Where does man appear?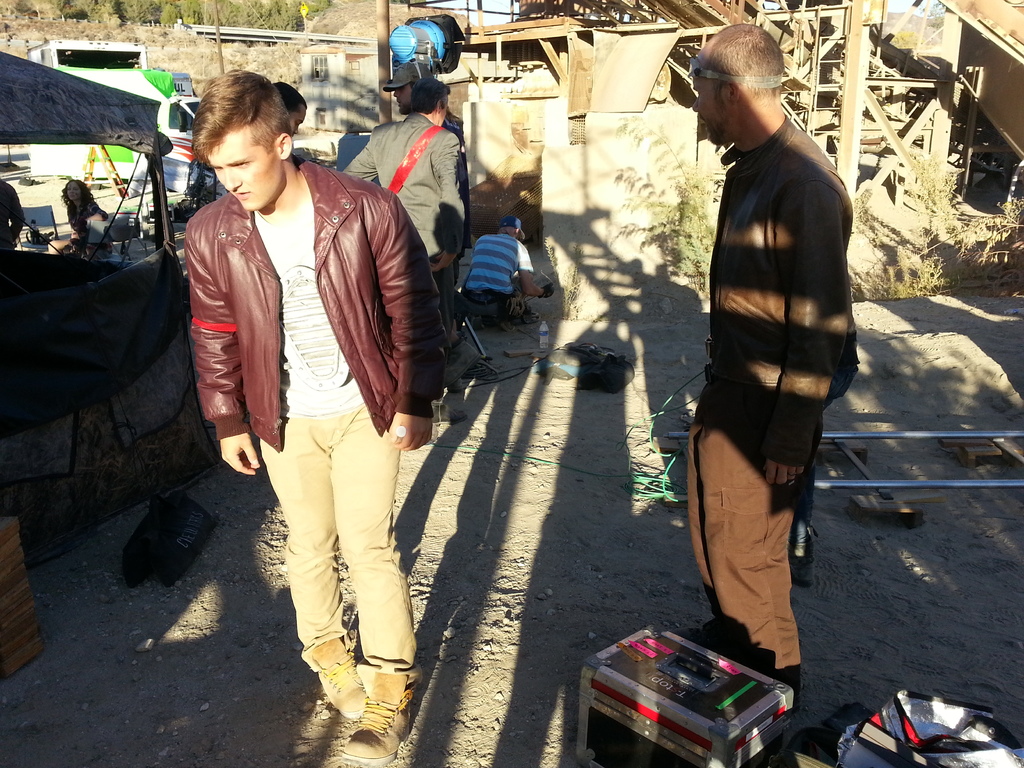
Appears at 459:217:554:330.
